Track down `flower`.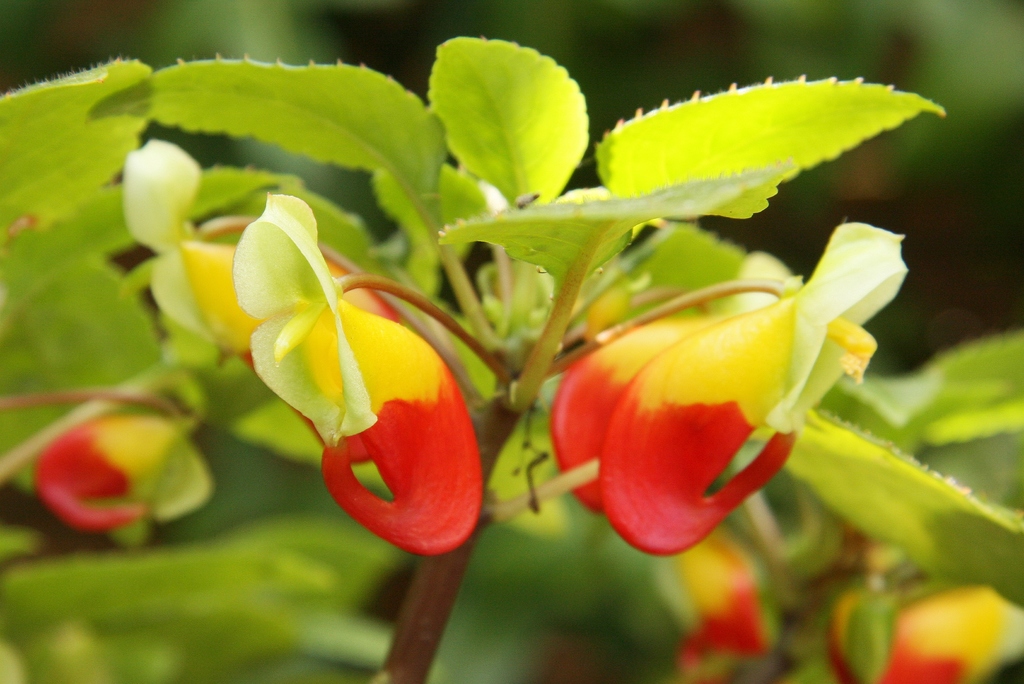
Tracked to (x1=33, y1=421, x2=215, y2=530).
